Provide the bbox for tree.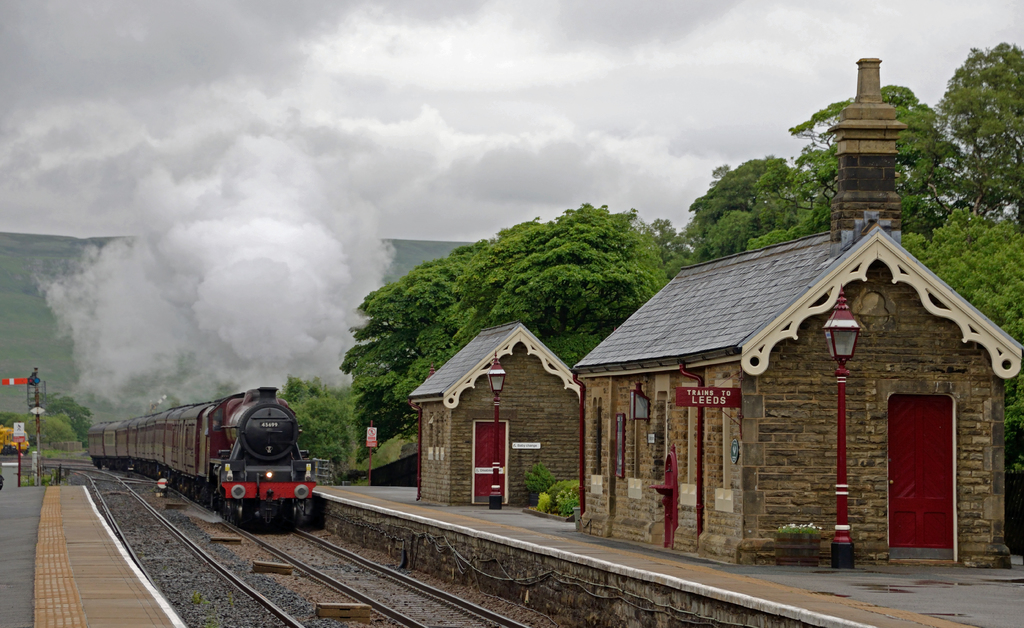
335/201/701/450.
